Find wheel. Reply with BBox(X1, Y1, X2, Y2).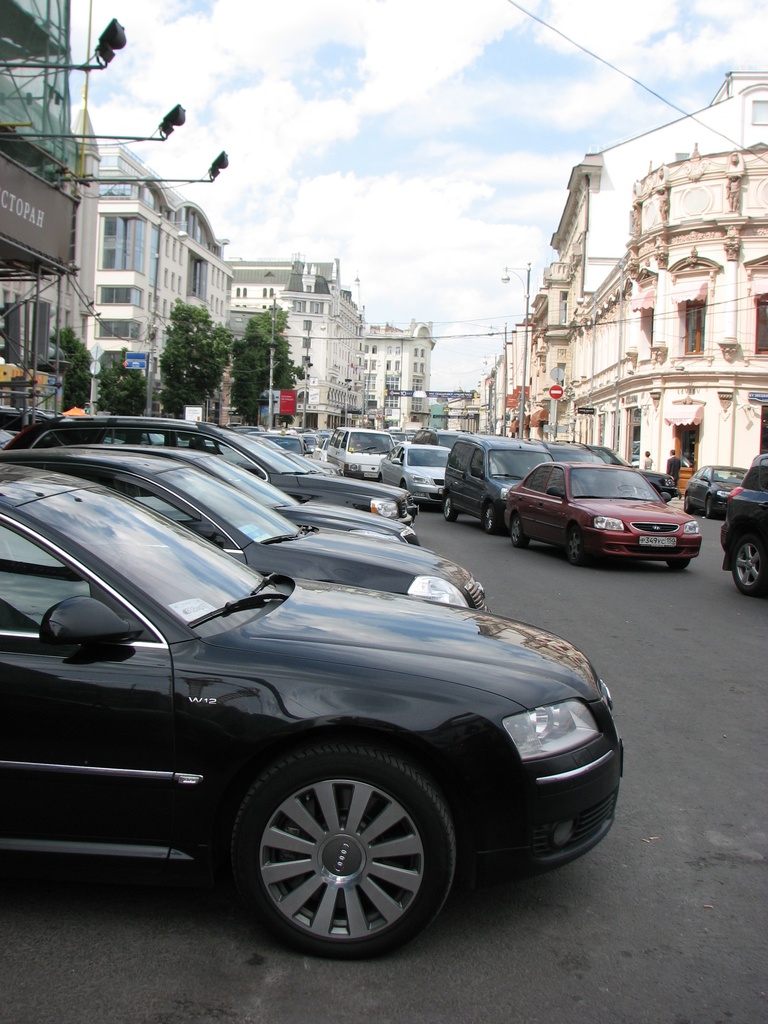
BBox(665, 552, 691, 568).
